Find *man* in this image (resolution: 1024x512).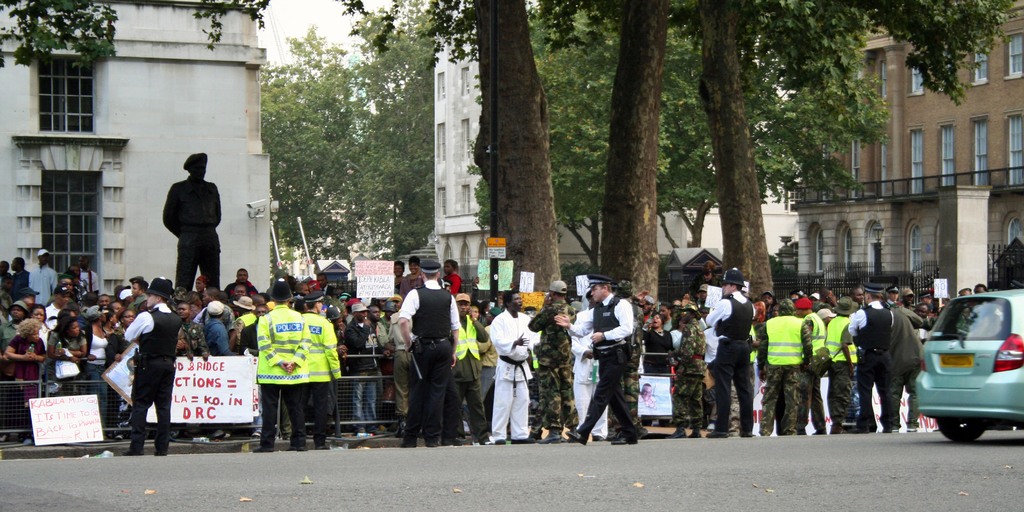
bbox=(368, 306, 387, 410).
